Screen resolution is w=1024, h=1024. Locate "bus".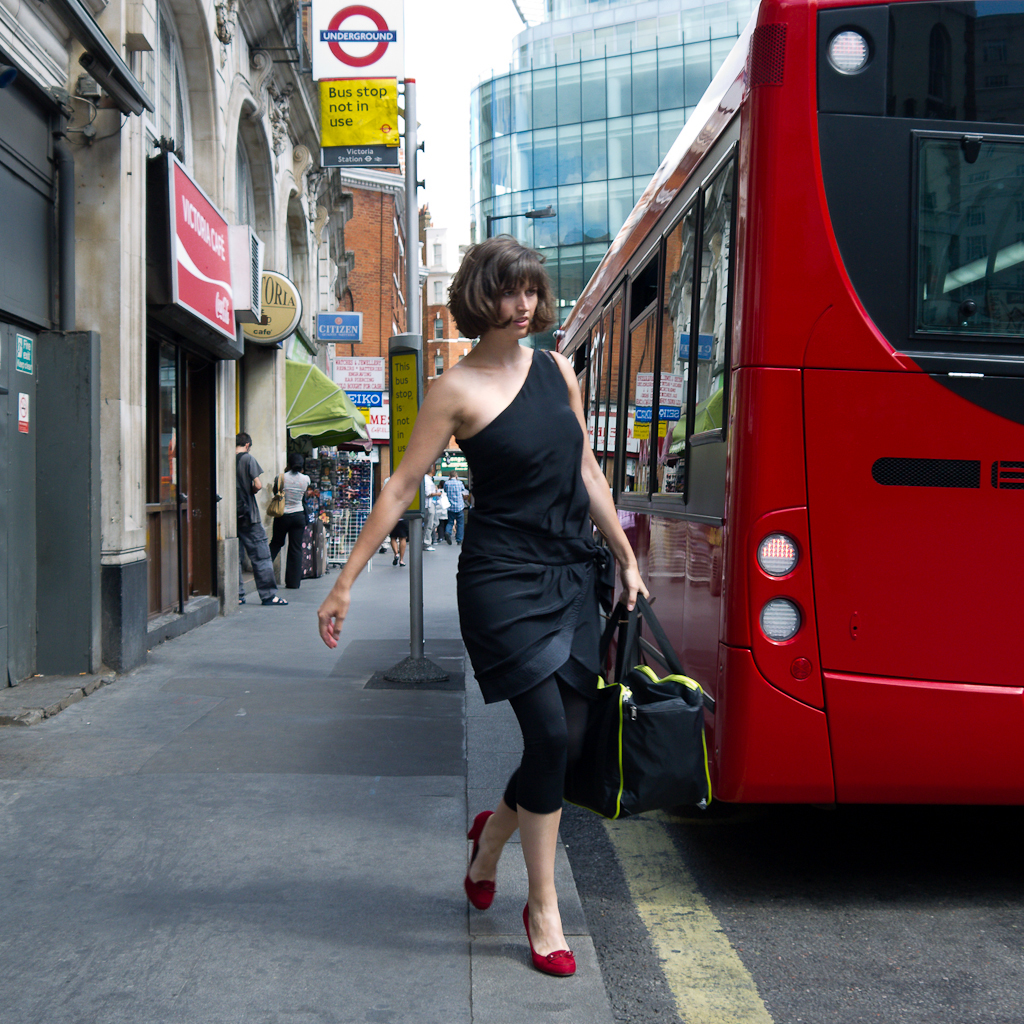
{"x1": 550, "y1": 1, "x2": 1023, "y2": 807}.
